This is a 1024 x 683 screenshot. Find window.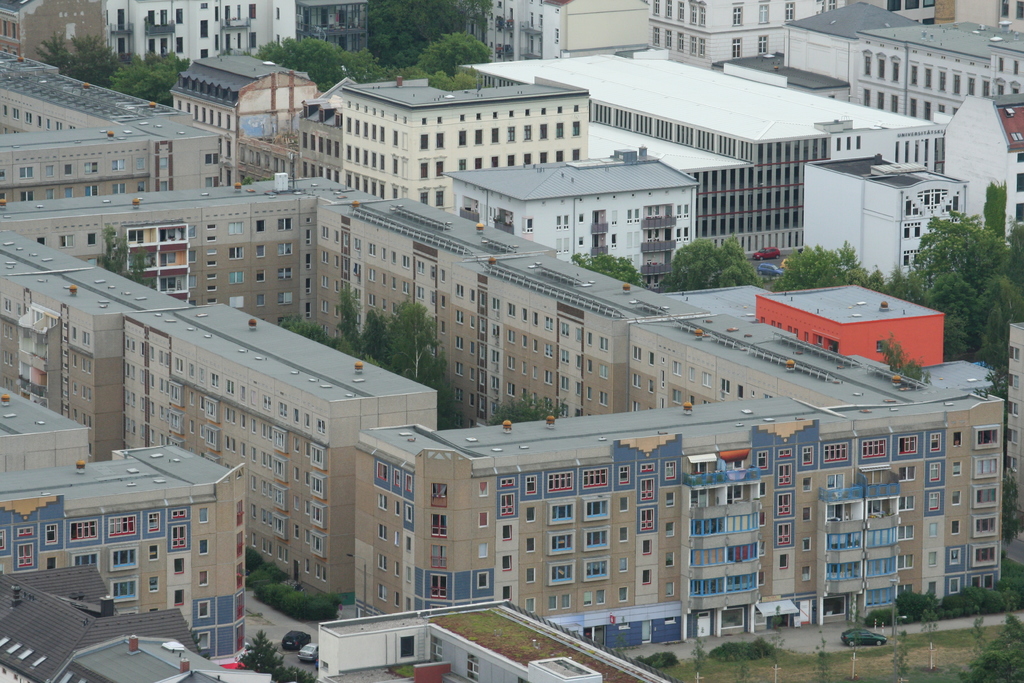
Bounding box: crop(115, 578, 134, 597).
